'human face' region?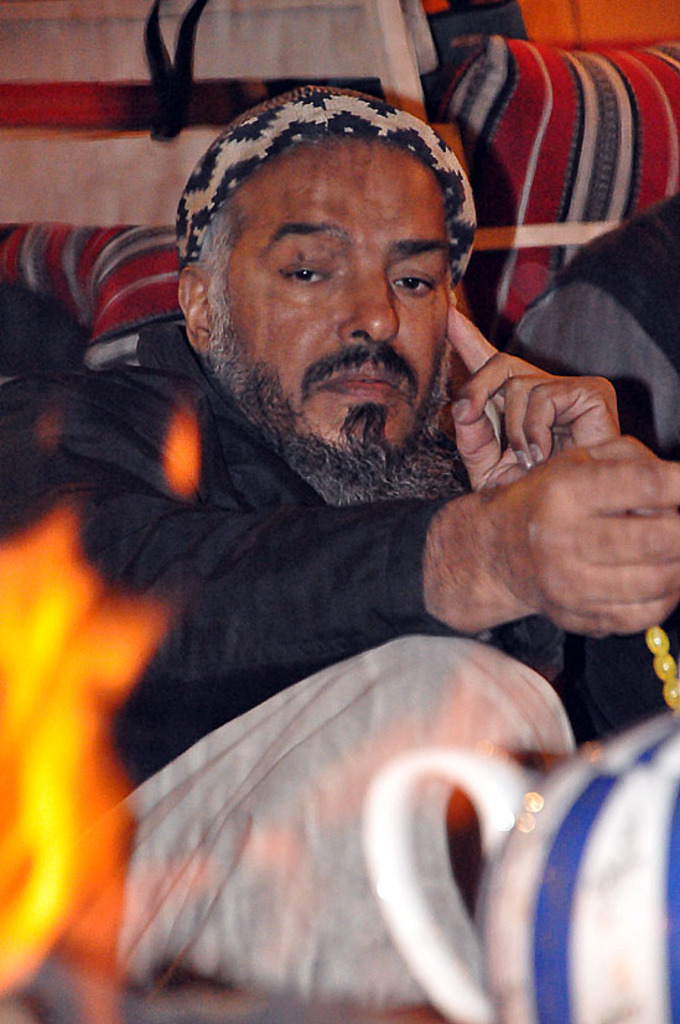
box=[202, 135, 456, 504]
